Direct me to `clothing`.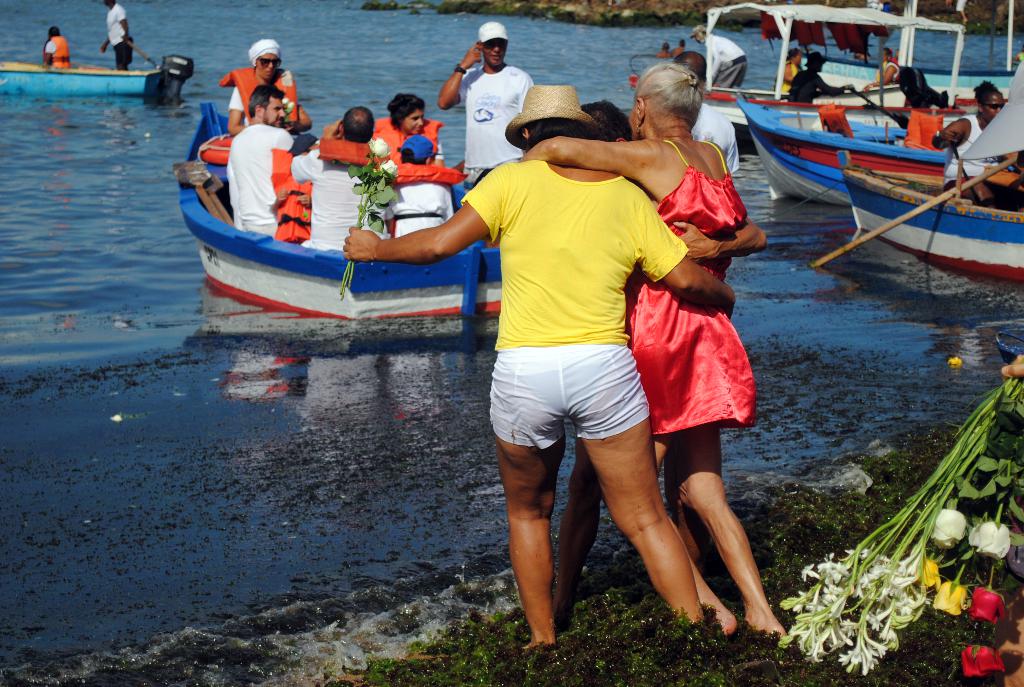
Direction: 47 36 71 68.
